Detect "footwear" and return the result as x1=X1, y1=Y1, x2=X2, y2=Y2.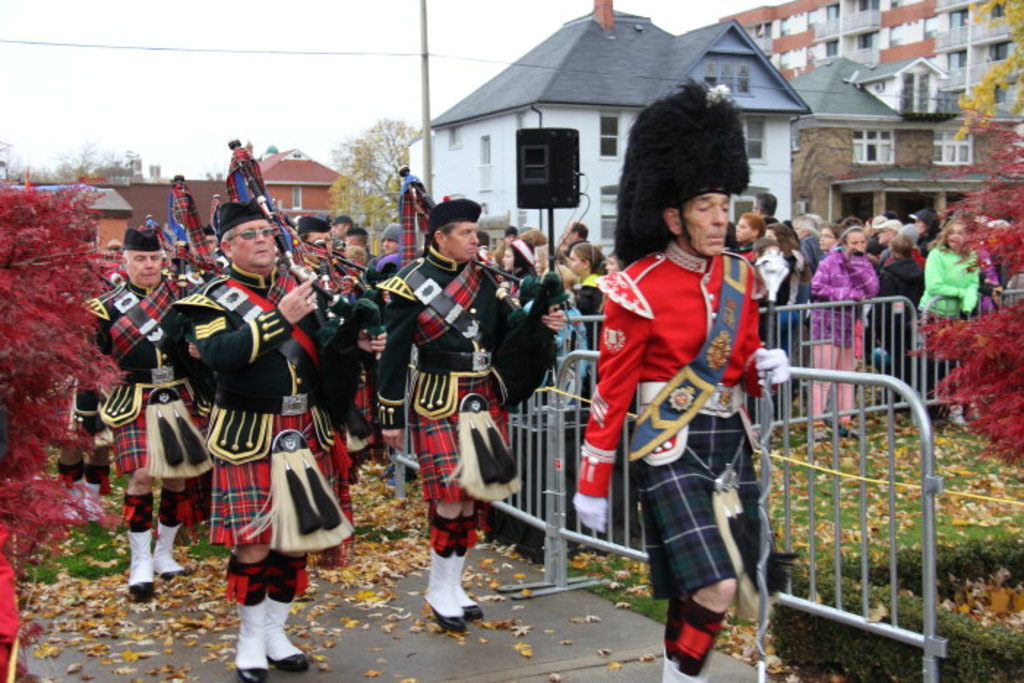
x1=967, y1=395, x2=982, y2=418.
